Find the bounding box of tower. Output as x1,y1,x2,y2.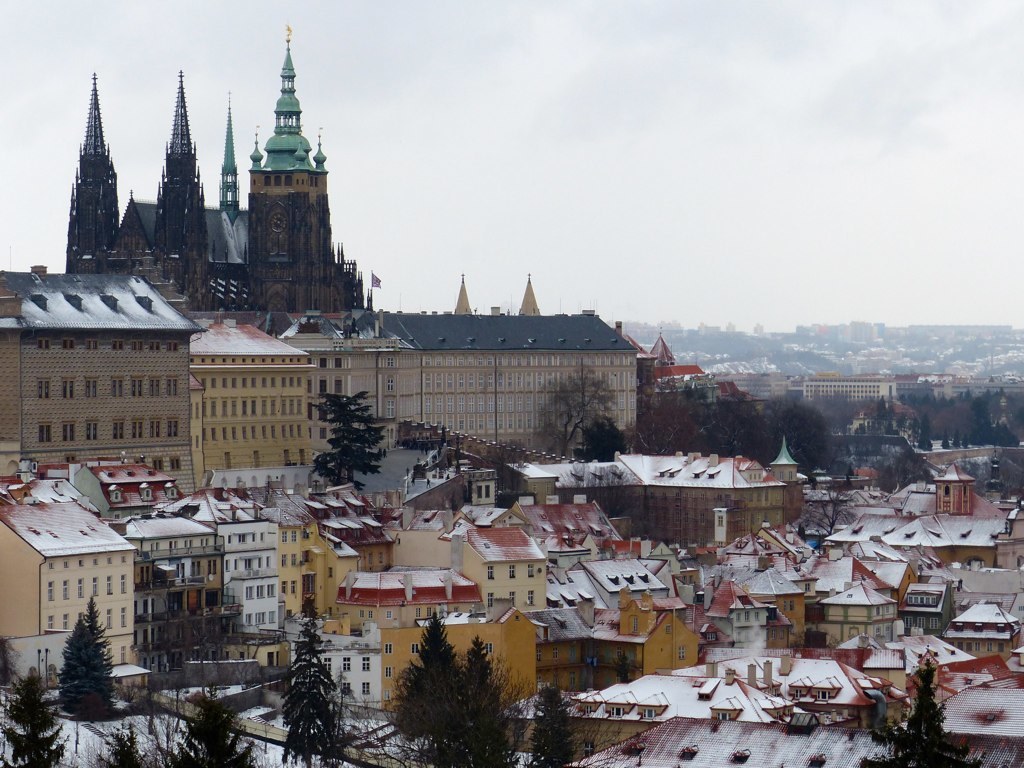
67,76,121,275.
